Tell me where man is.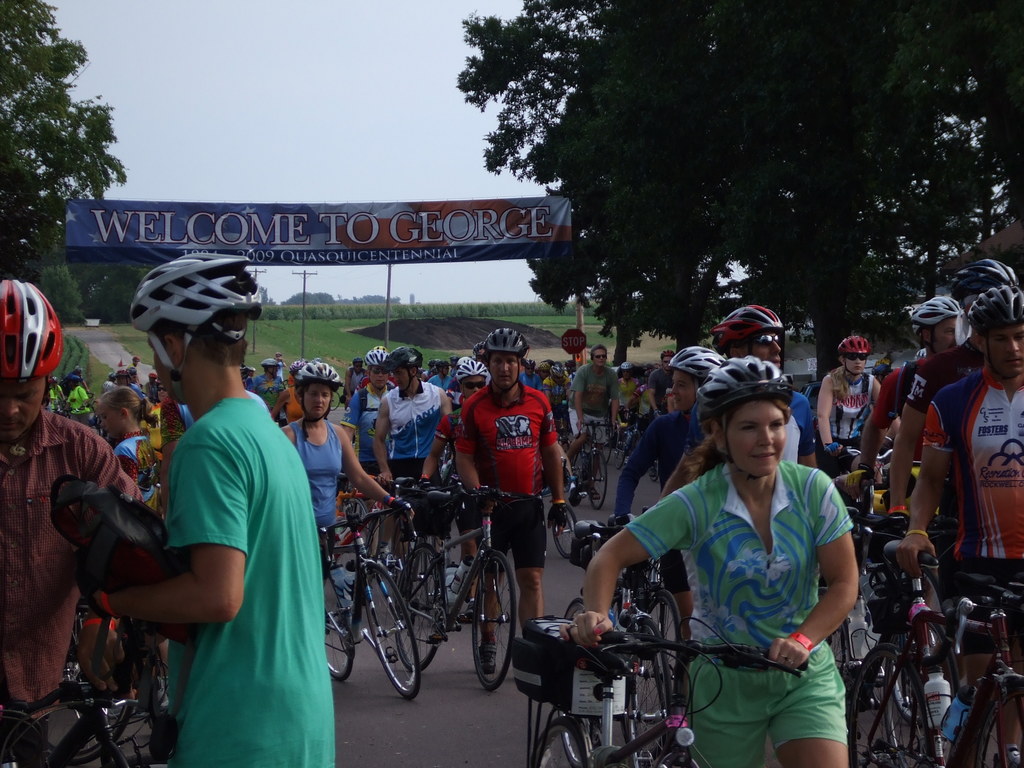
man is at pyautogui.locateOnScreen(370, 345, 442, 485).
